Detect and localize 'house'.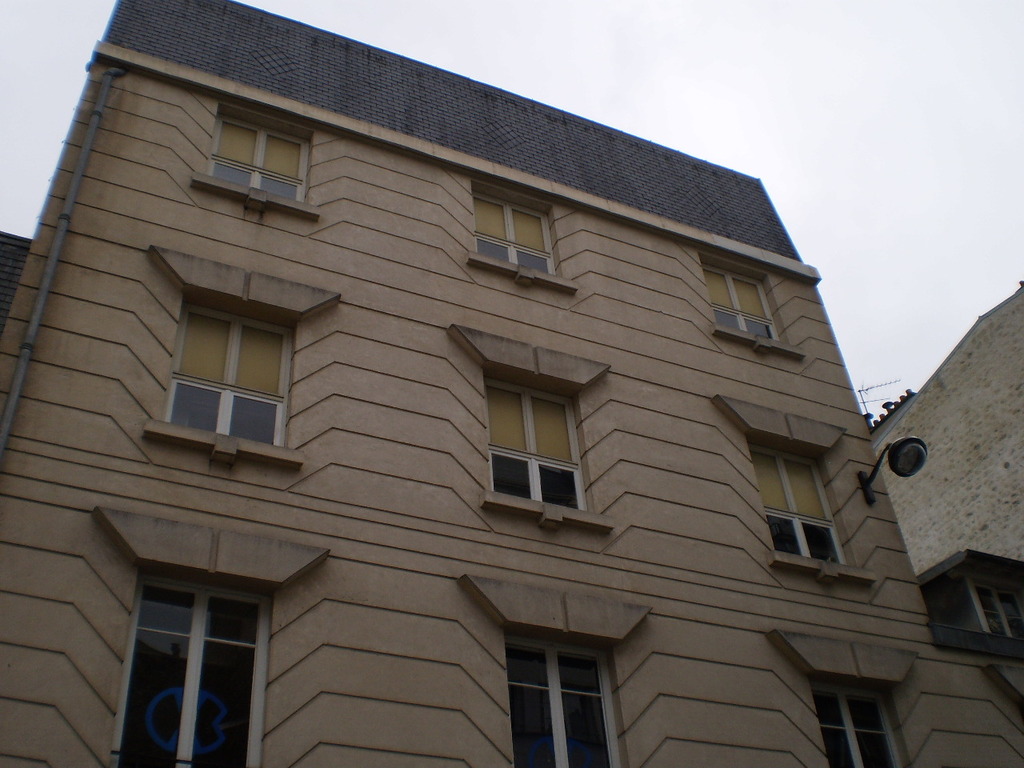
Localized at {"x1": 873, "y1": 274, "x2": 1023, "y2": 762}.
